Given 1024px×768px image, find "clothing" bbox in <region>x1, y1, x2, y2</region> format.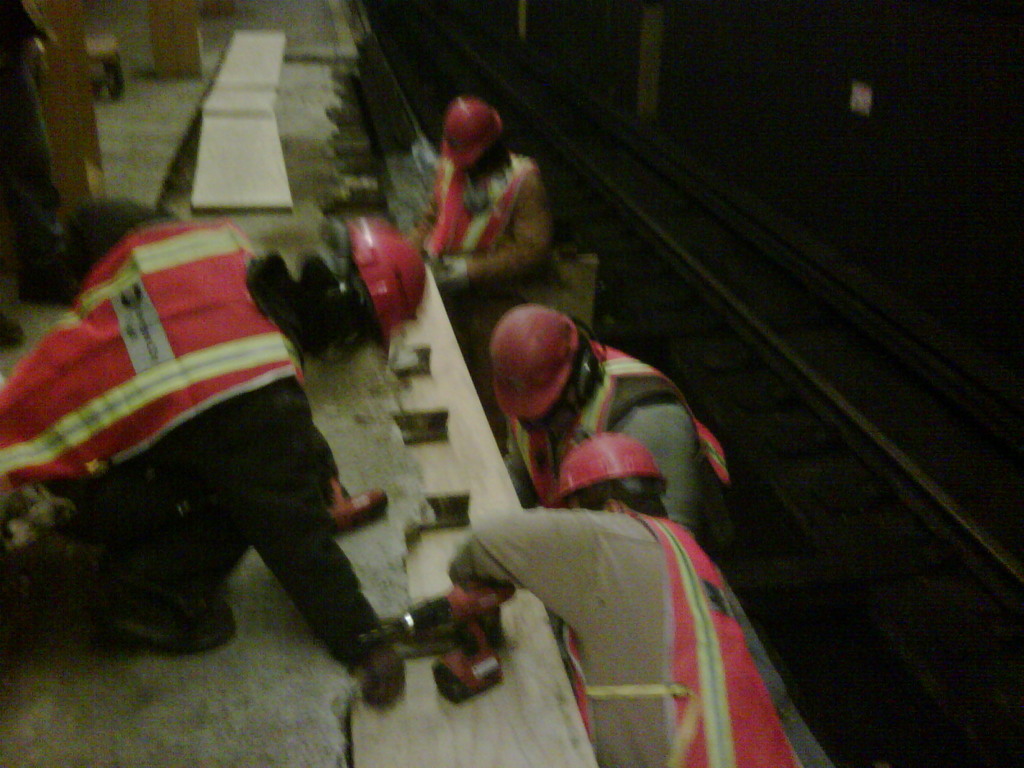
<region>506, 330, 703, 525</region>.
